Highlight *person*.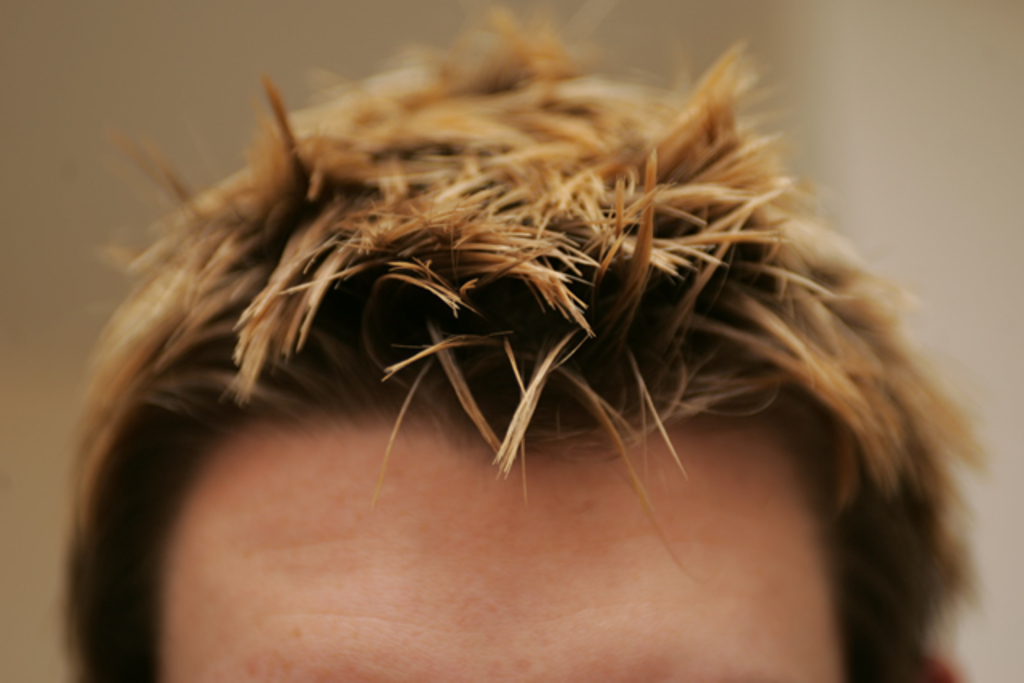
Highlighted region: BBox(42, 11, 1022, 678).
